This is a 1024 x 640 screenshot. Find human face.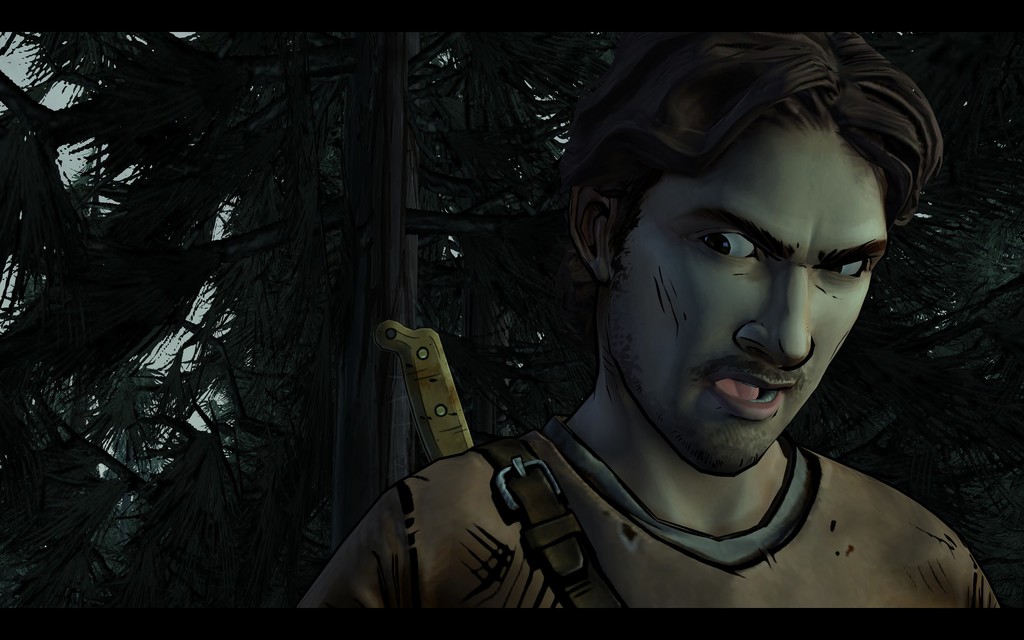
Bounding box: locate(605, 122, 884, 477).
